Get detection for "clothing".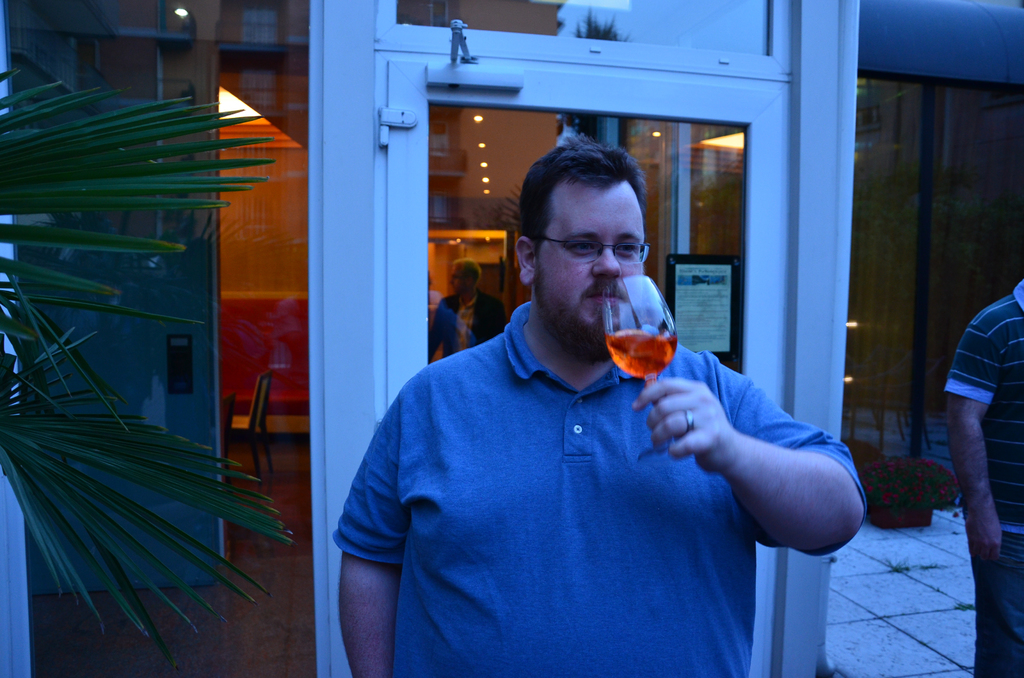
Detection: x1=977, y1=529, x2=1023, y2=677.
